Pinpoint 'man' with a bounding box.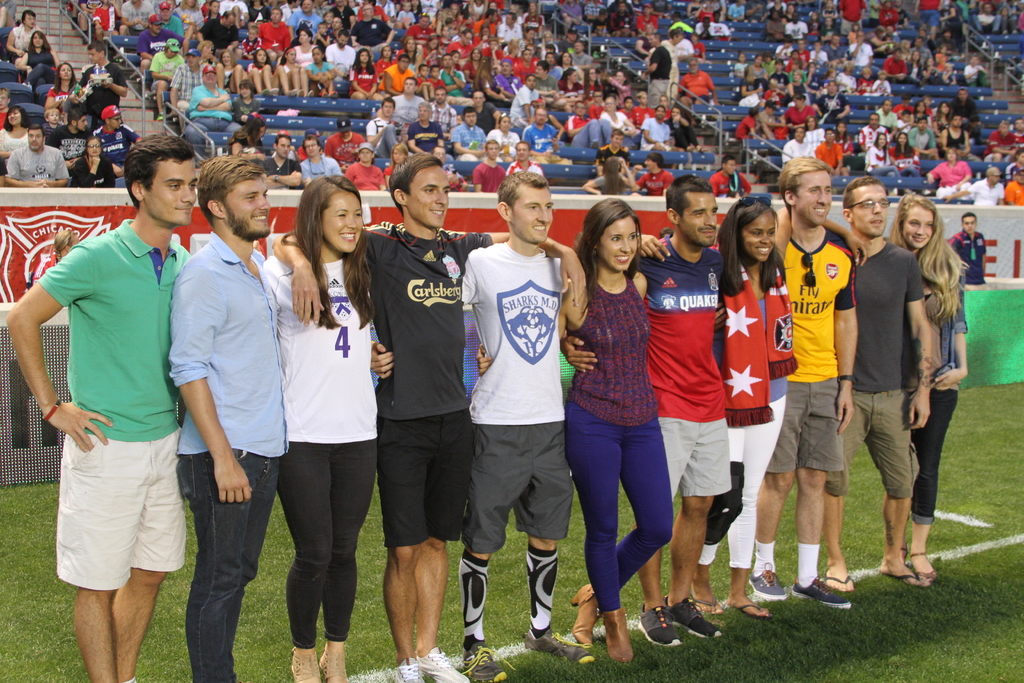
<box>877,99,895,134</box>.
